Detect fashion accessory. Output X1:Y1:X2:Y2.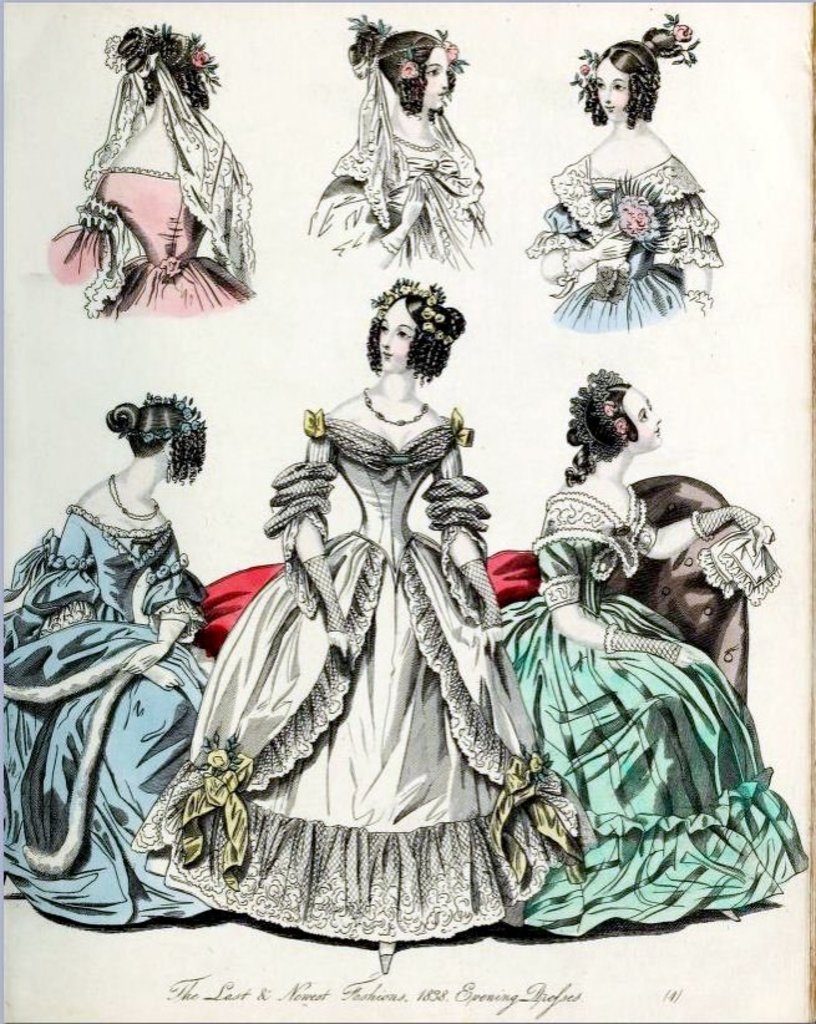
349:12:470:106.
